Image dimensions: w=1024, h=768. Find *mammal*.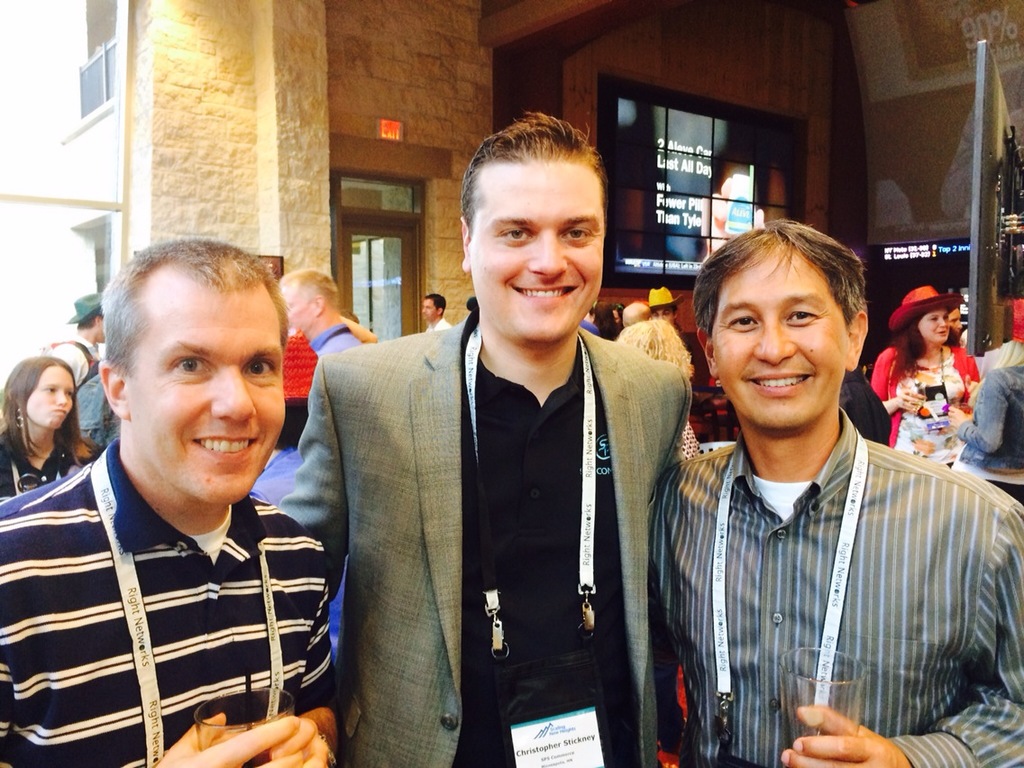
x1=419, y1=296, x2=446, y2=331.
